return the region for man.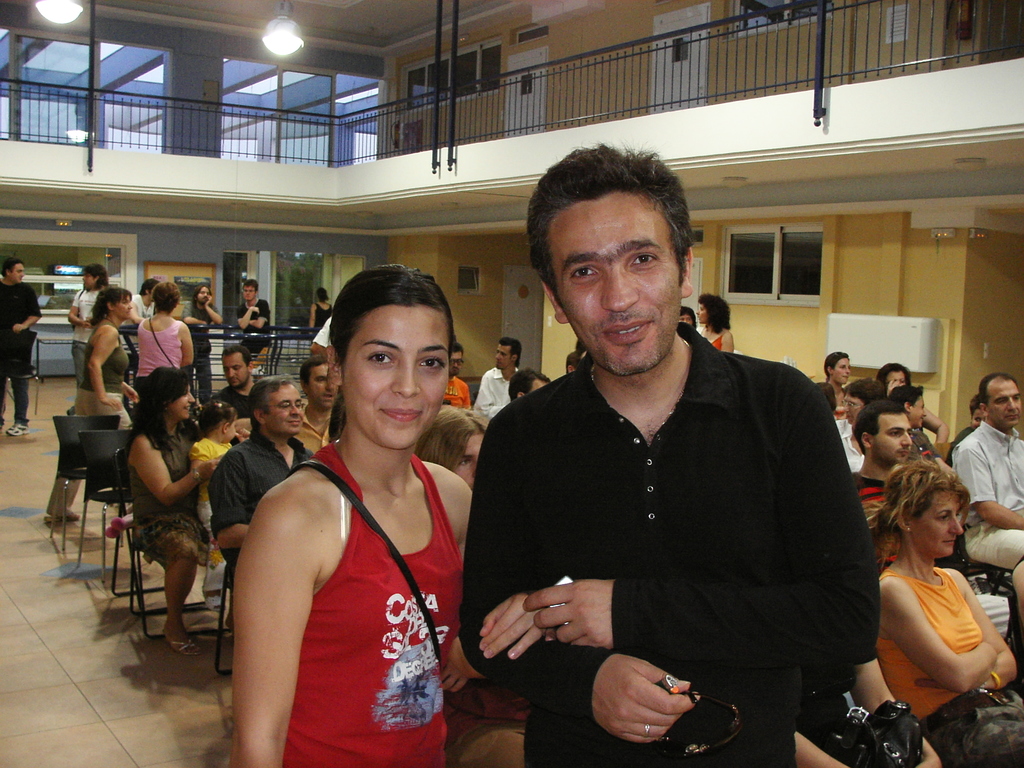
852, 399, 914, 543.
